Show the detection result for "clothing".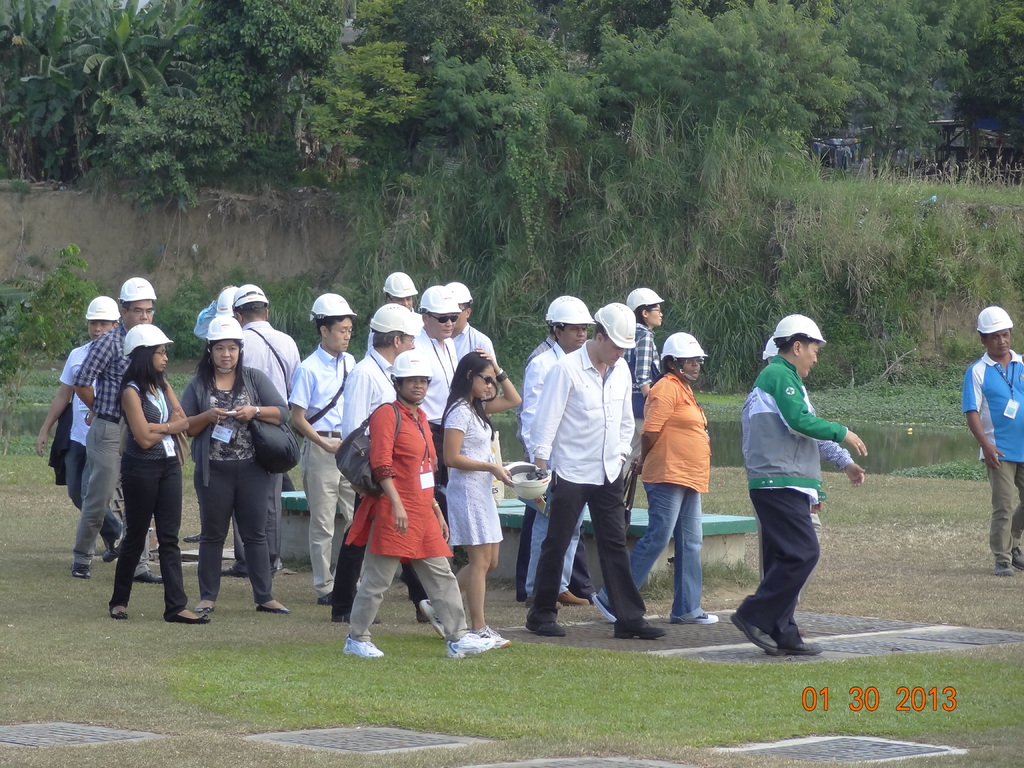
(731,360,850,641).
